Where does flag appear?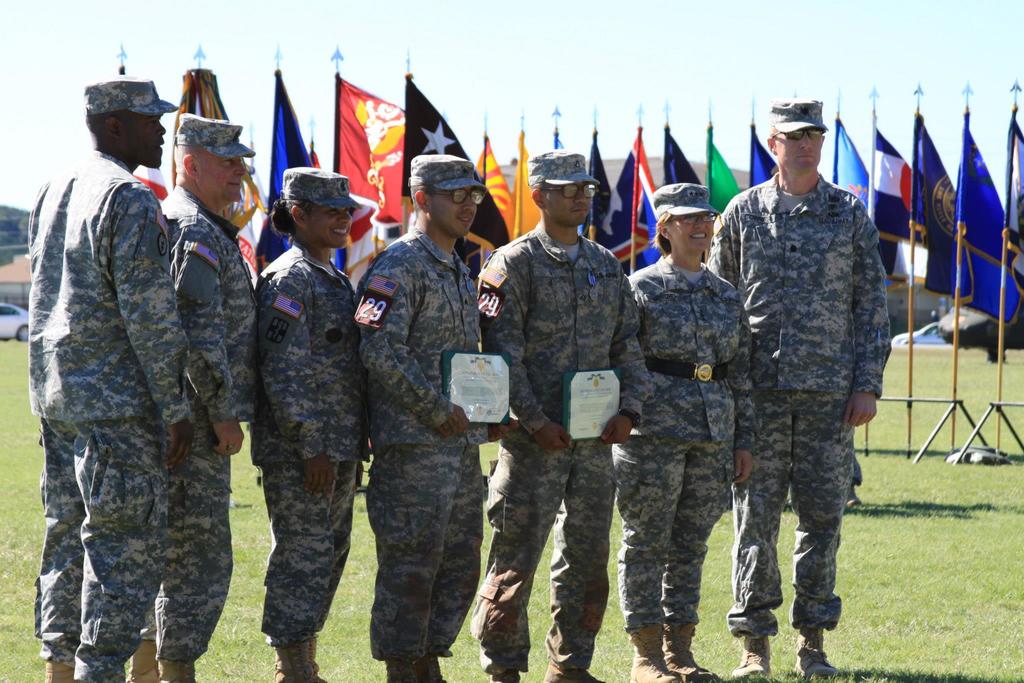
Appears at rect(908, 109, 967, 303).
